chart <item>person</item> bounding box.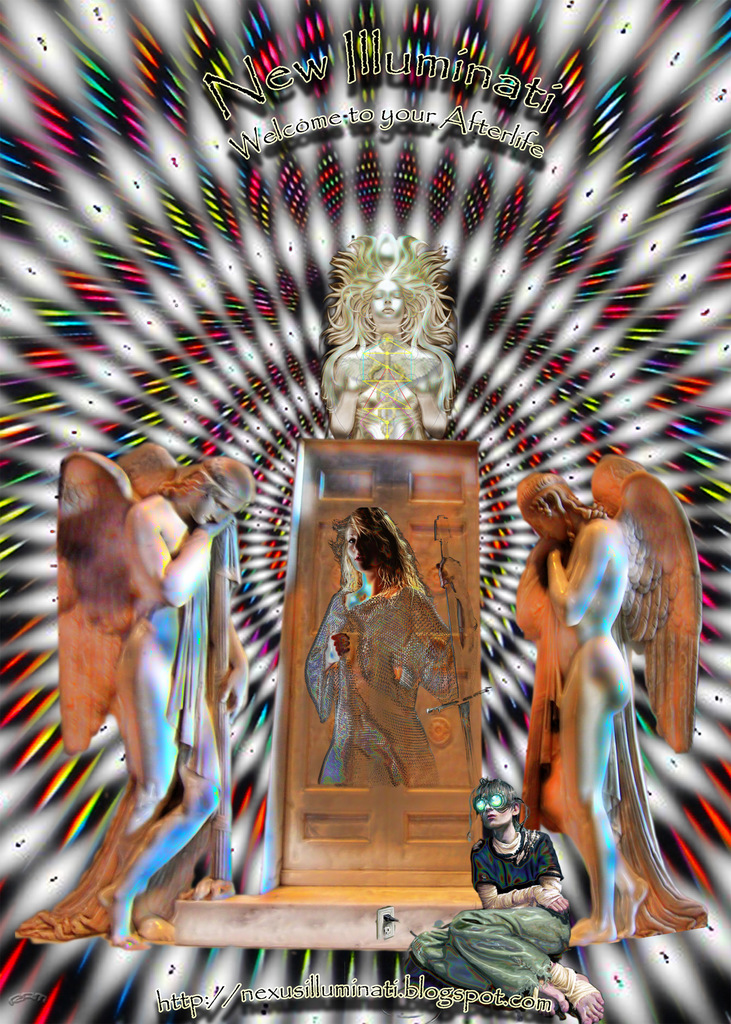
Charted: (300,509,450,783).
